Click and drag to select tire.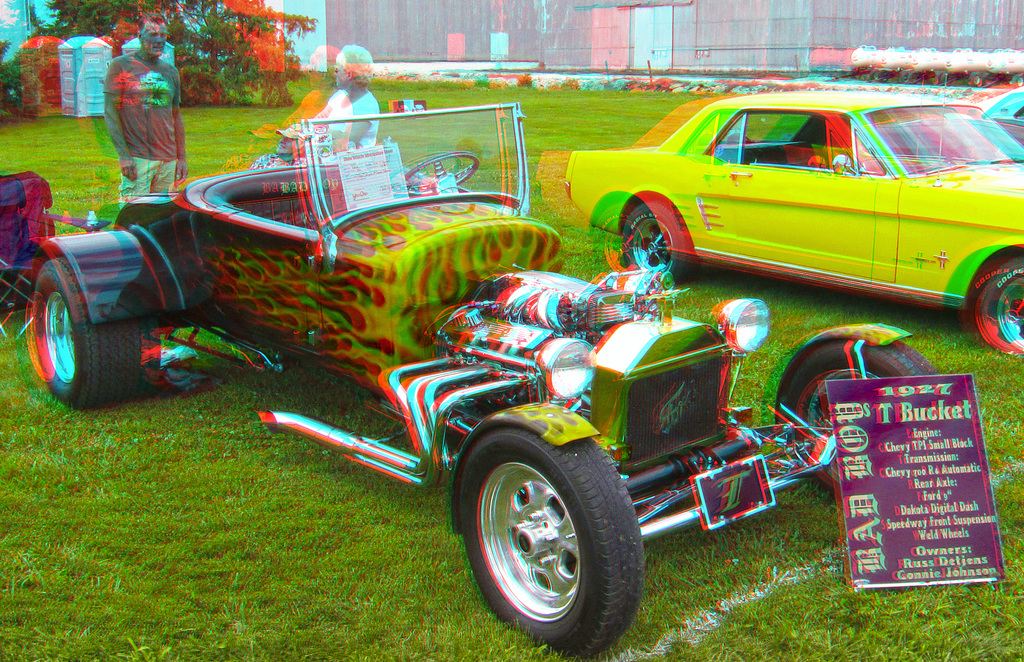
Selection: [621, 199, 691, 282].
